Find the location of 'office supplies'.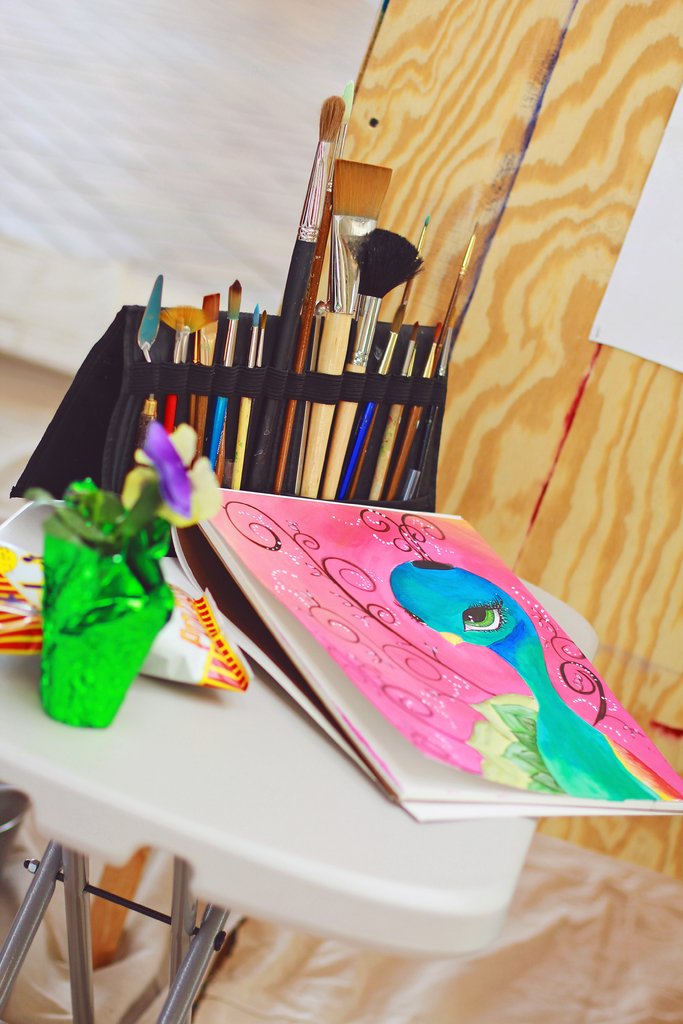
Location: 0 488 258 698.
